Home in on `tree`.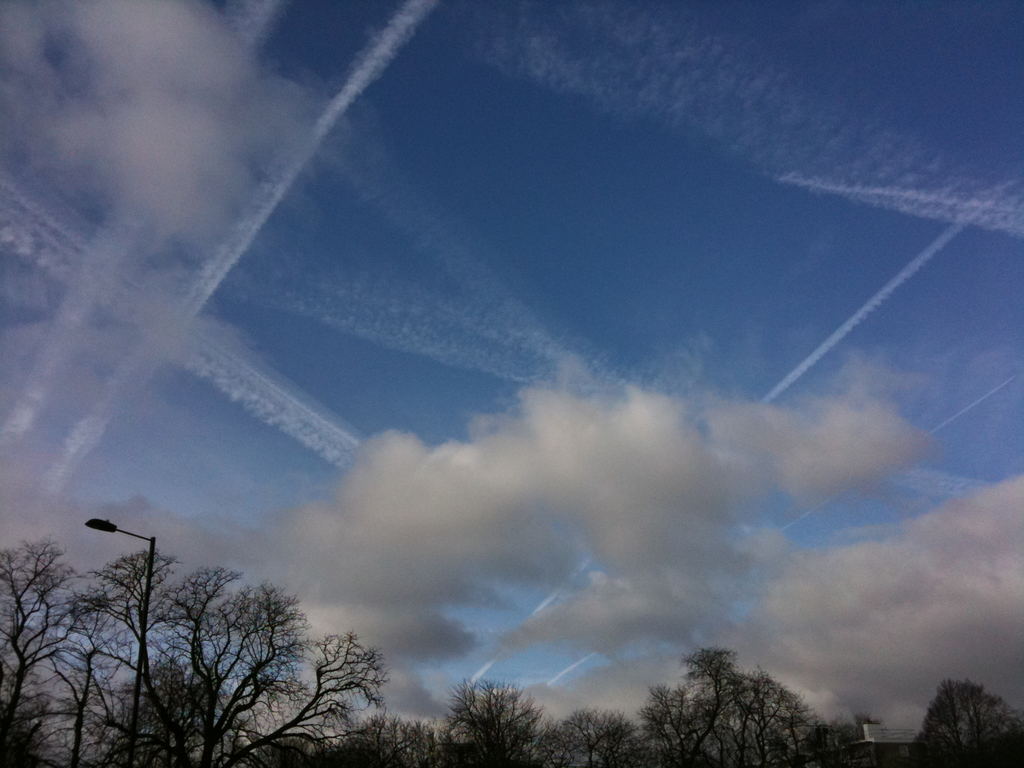
Homed in at locate(641, 650, 836, 753).
